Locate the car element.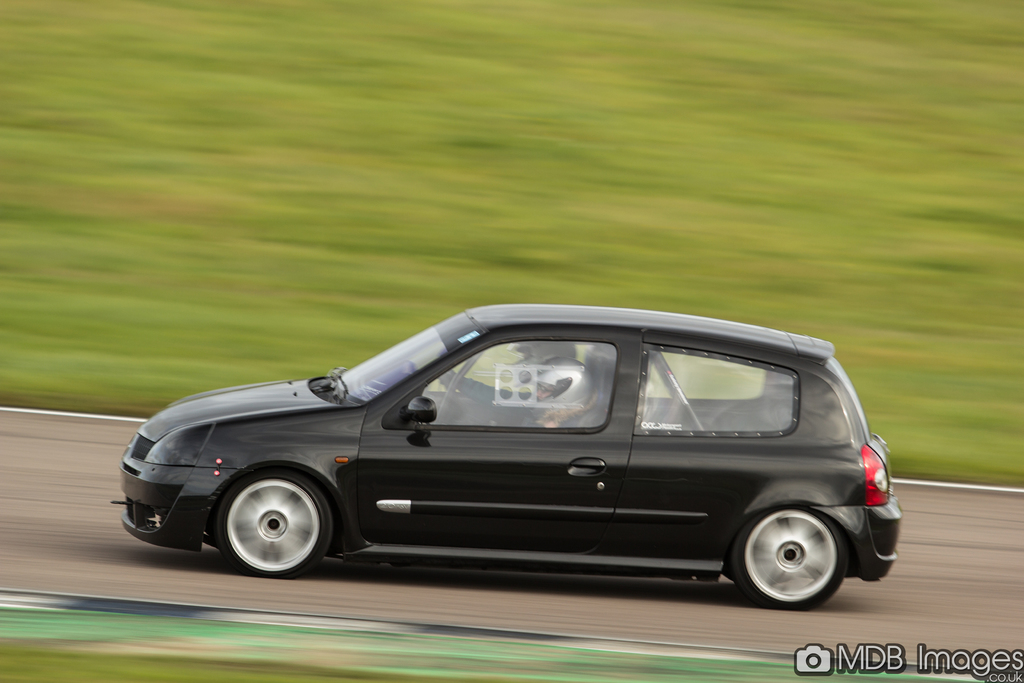
Element bbox: 113,304,901,609.
